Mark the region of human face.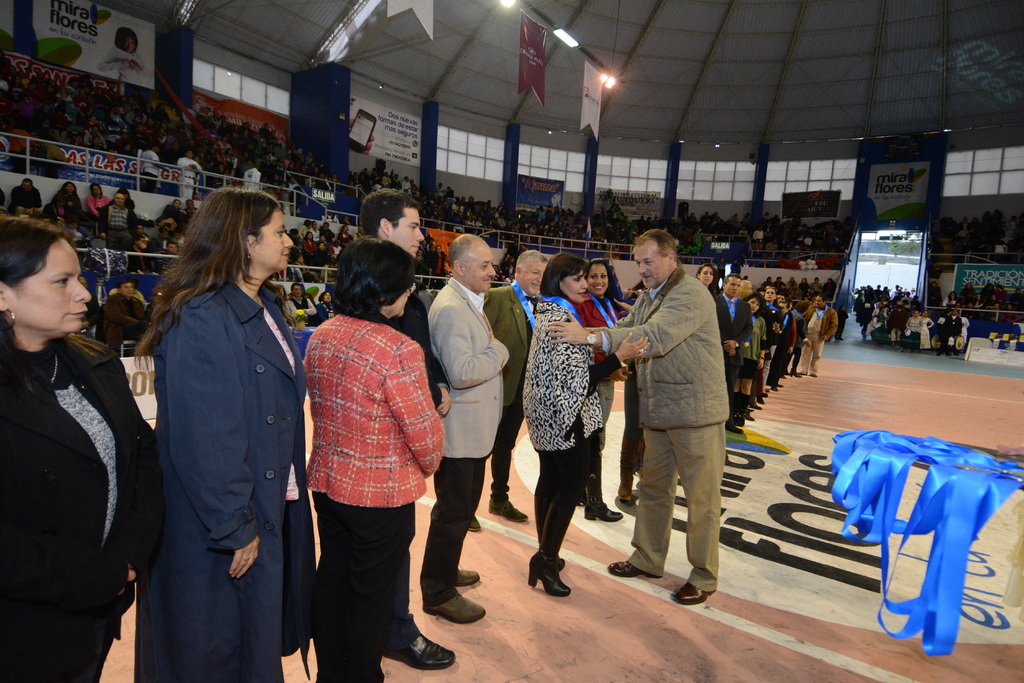
Region: 728 276 741 301.
